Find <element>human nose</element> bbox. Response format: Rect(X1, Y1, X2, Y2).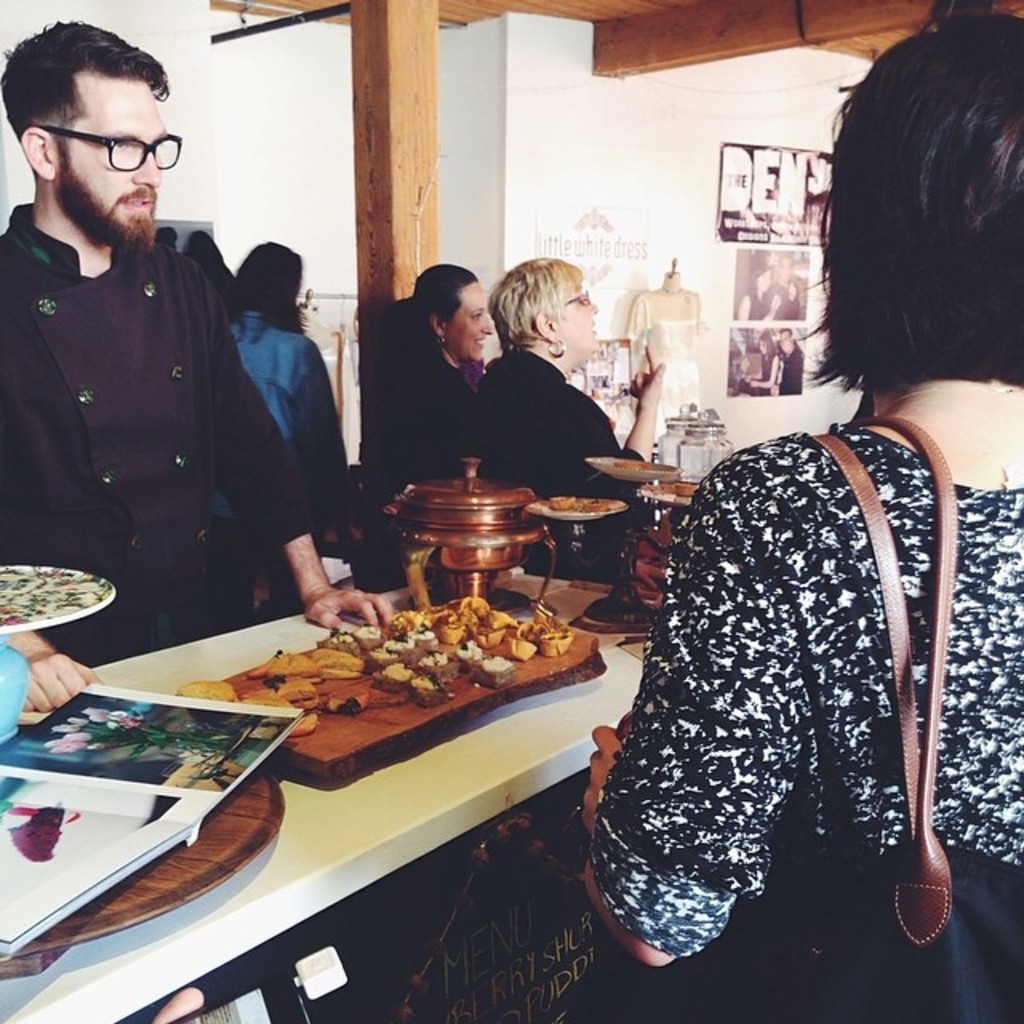
Rect(131, 141, 162, 189).
